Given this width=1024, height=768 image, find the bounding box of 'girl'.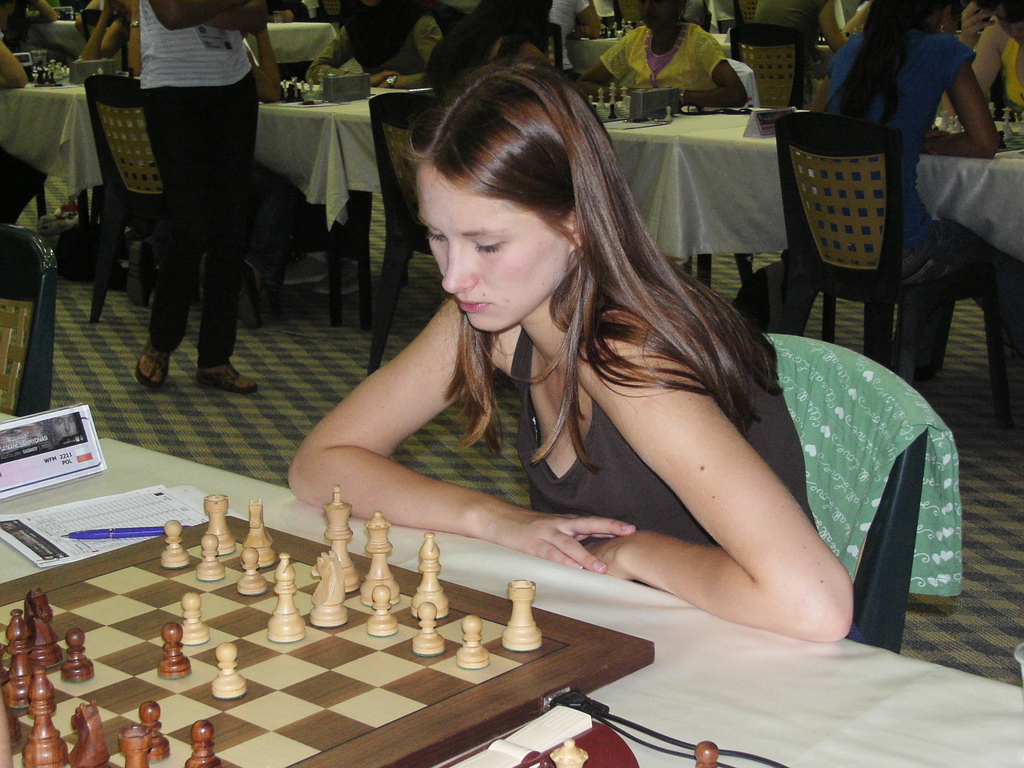
select_region(286, 55, 854, 639).
